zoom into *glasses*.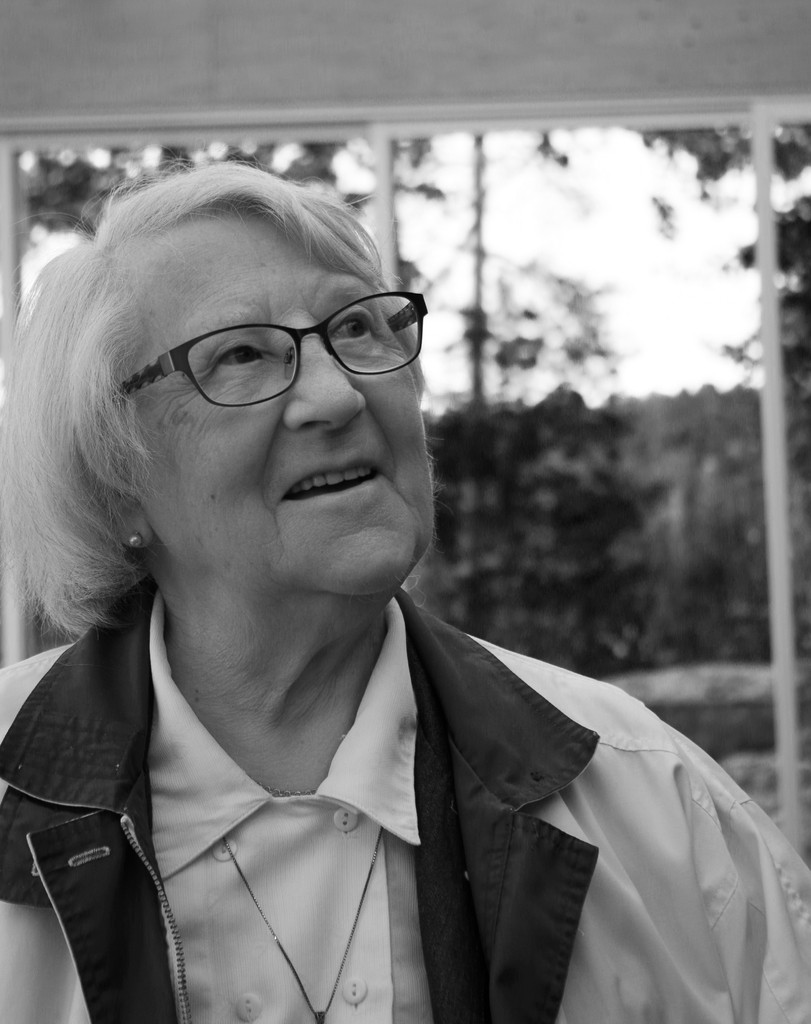
Zoom target: (left=115, top=292, right=426, bottom=406).
